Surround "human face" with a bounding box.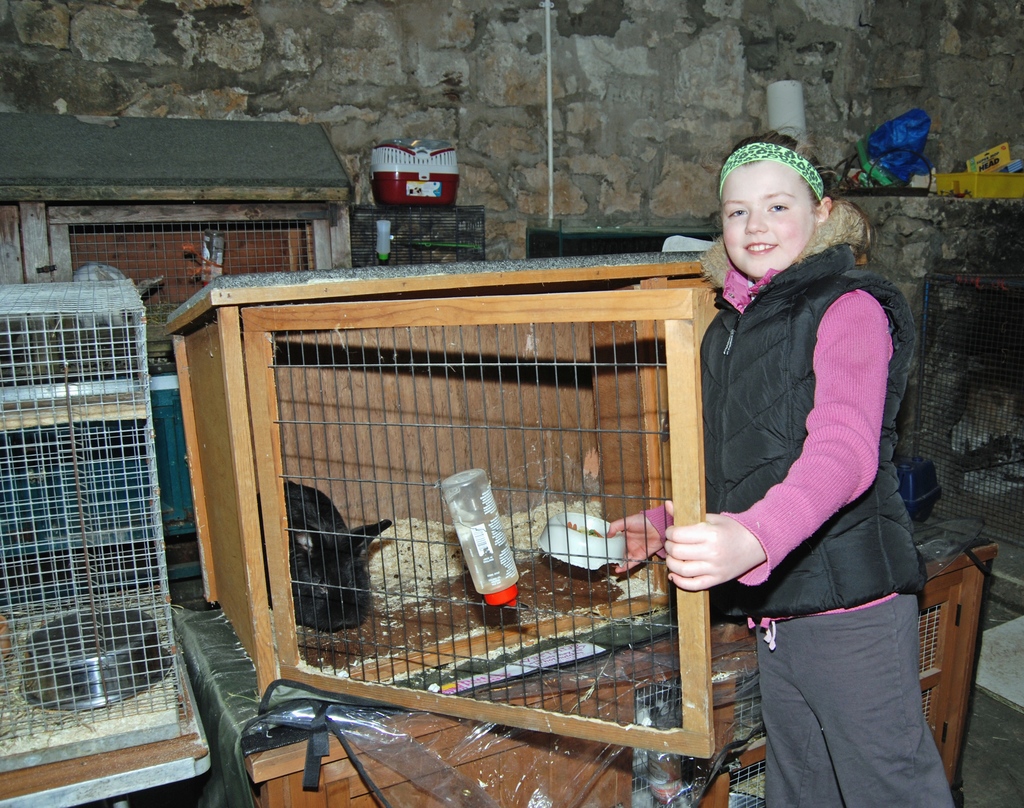
crop(716, 162, 814, 270).
